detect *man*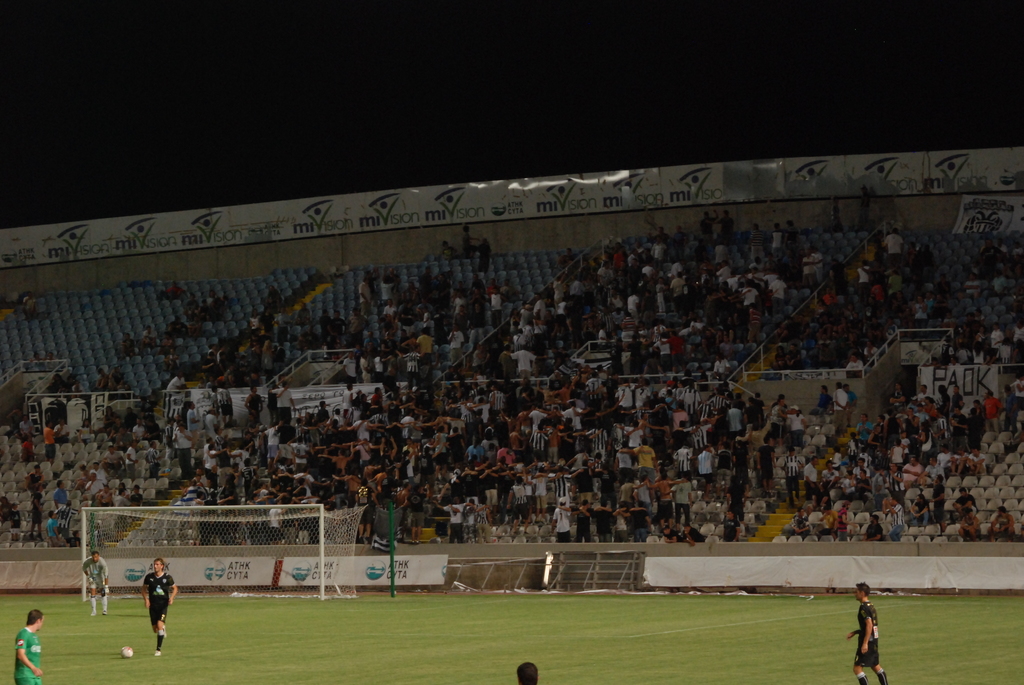
[left=460, top=221, right=478, bottom=258]
